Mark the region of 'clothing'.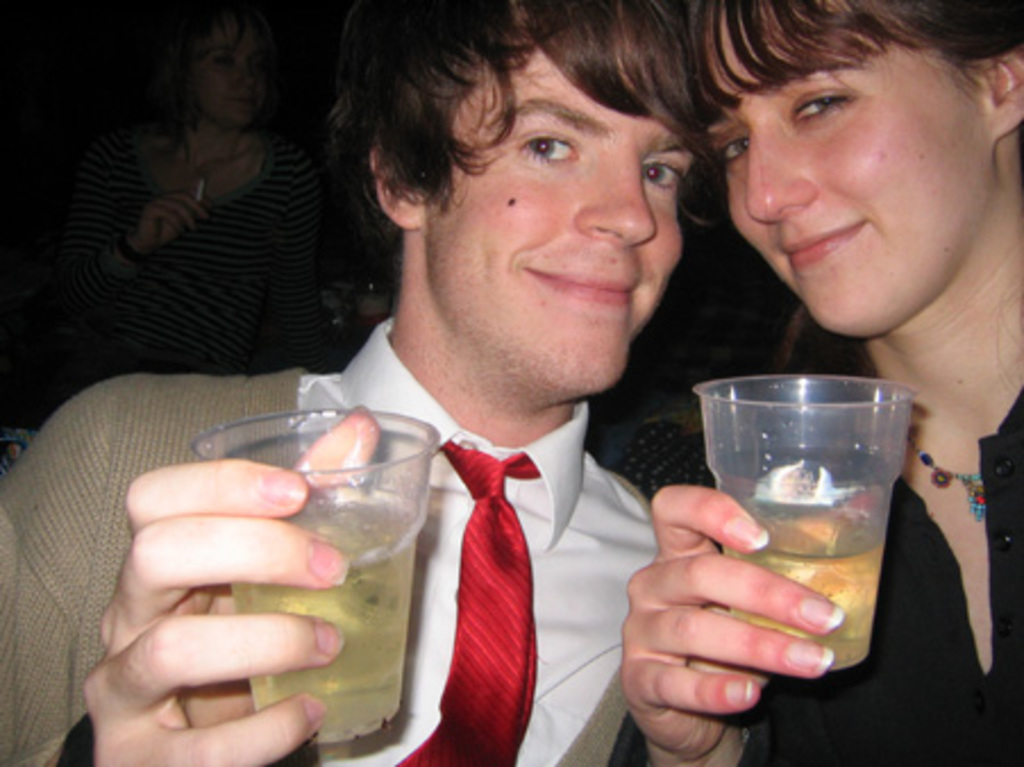
Region: {"left": 624, "top": 354, "right": 1022, "bottom": 765}.
